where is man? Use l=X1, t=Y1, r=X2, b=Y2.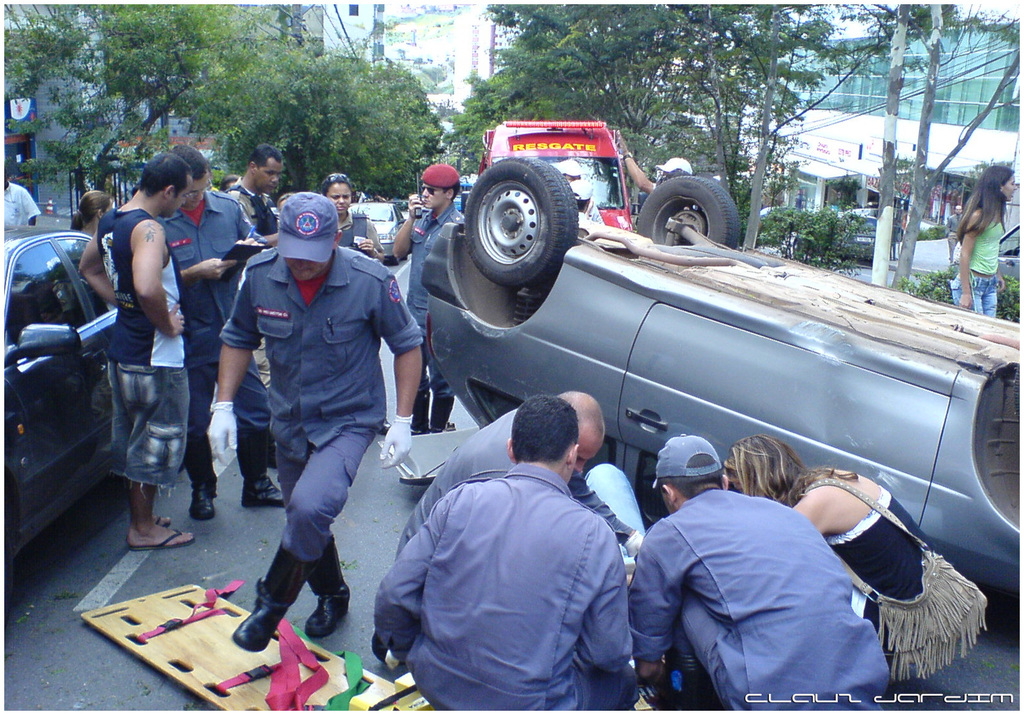
l=627, t=431, r=890, b=711.
